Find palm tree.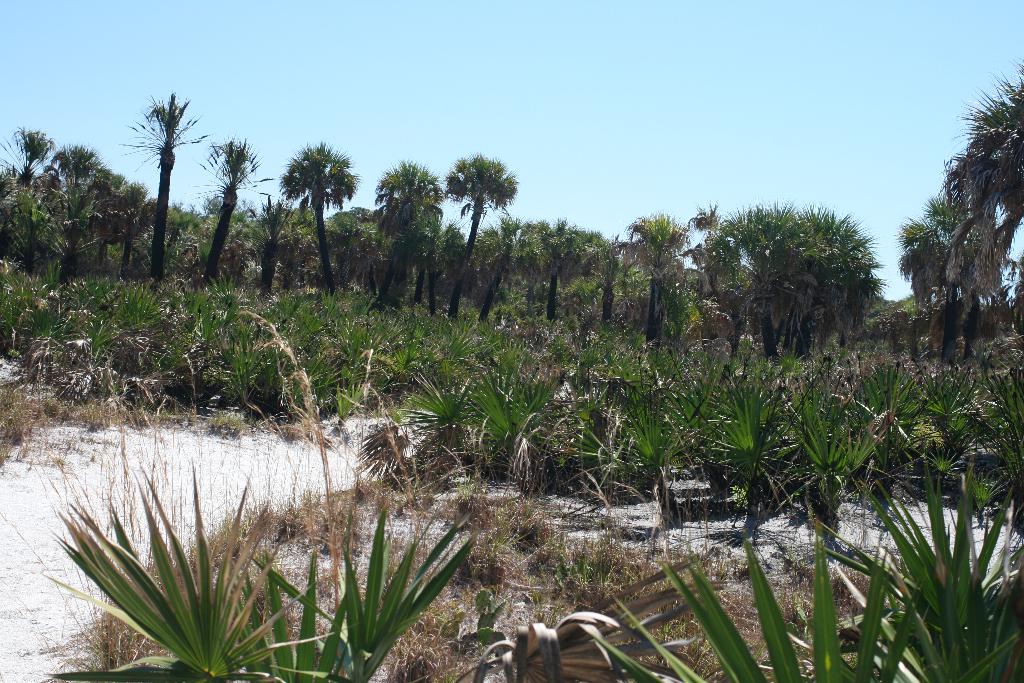
<bbox>823, 229, 867, 331</bbox>.
